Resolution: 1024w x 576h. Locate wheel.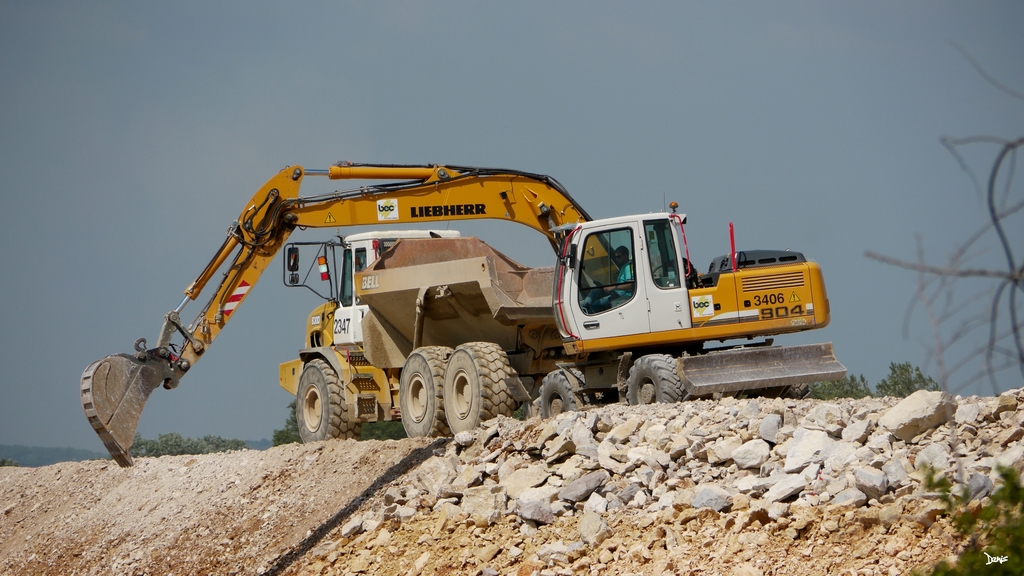
bbox(626, 353, 687, 403).
